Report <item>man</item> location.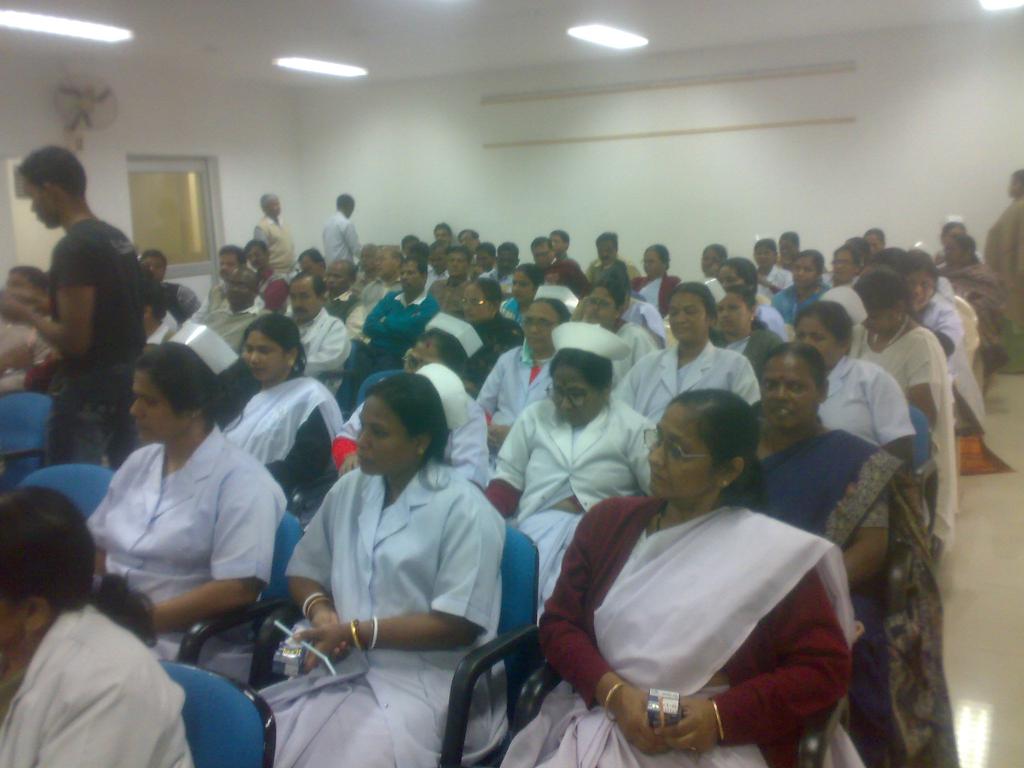
Report: 282/265/342/380.
